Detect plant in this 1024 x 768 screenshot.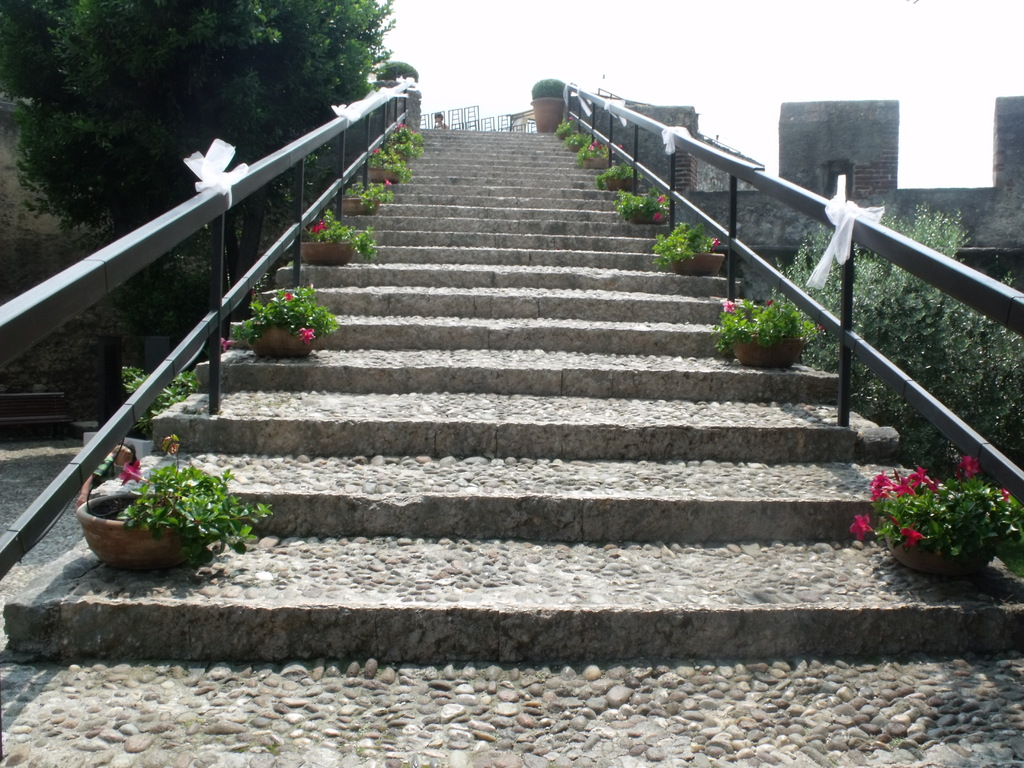
Detection: <region>567, 125, 588, 150</region>.
